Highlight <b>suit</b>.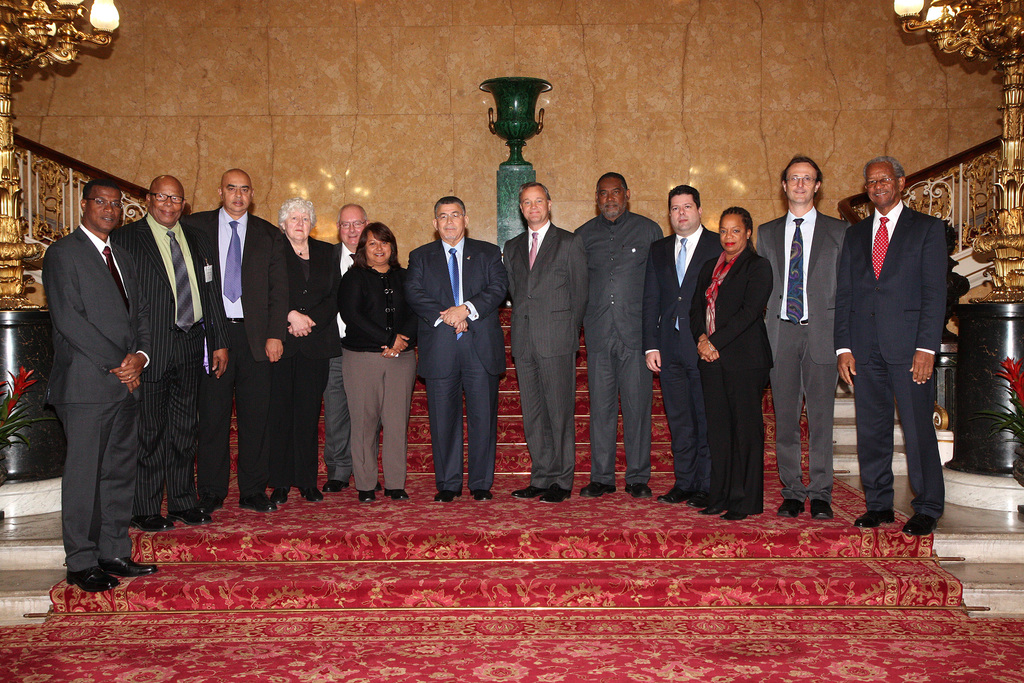
Highlighted region: (42, 224, 156, 577).
